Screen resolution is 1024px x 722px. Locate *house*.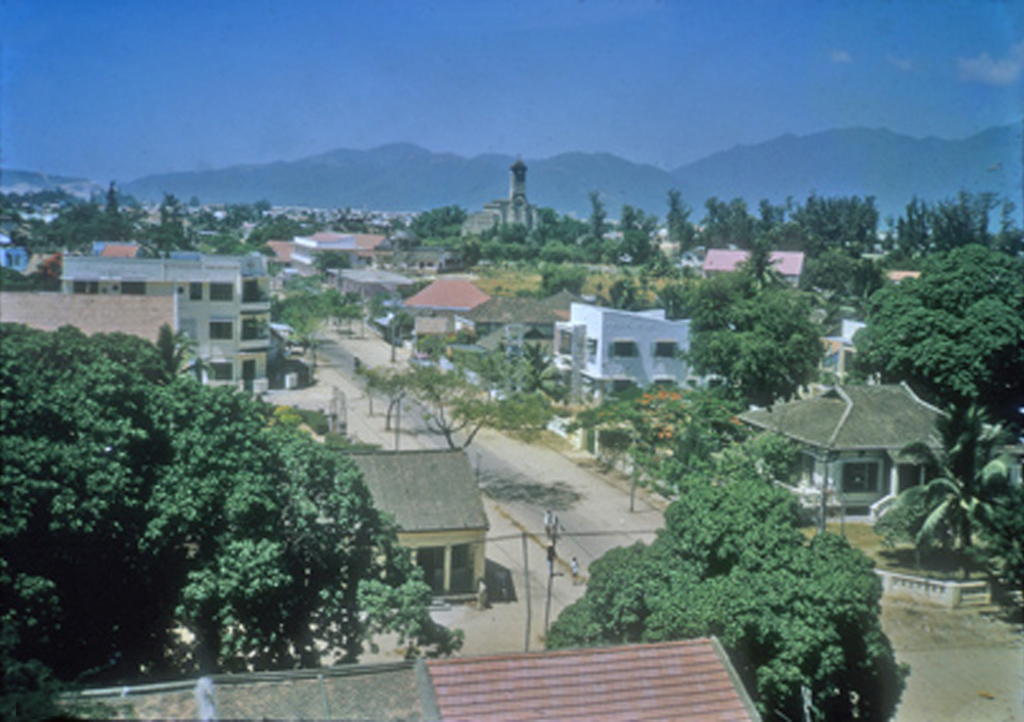
l=47, t=234, r=298, b=404.
